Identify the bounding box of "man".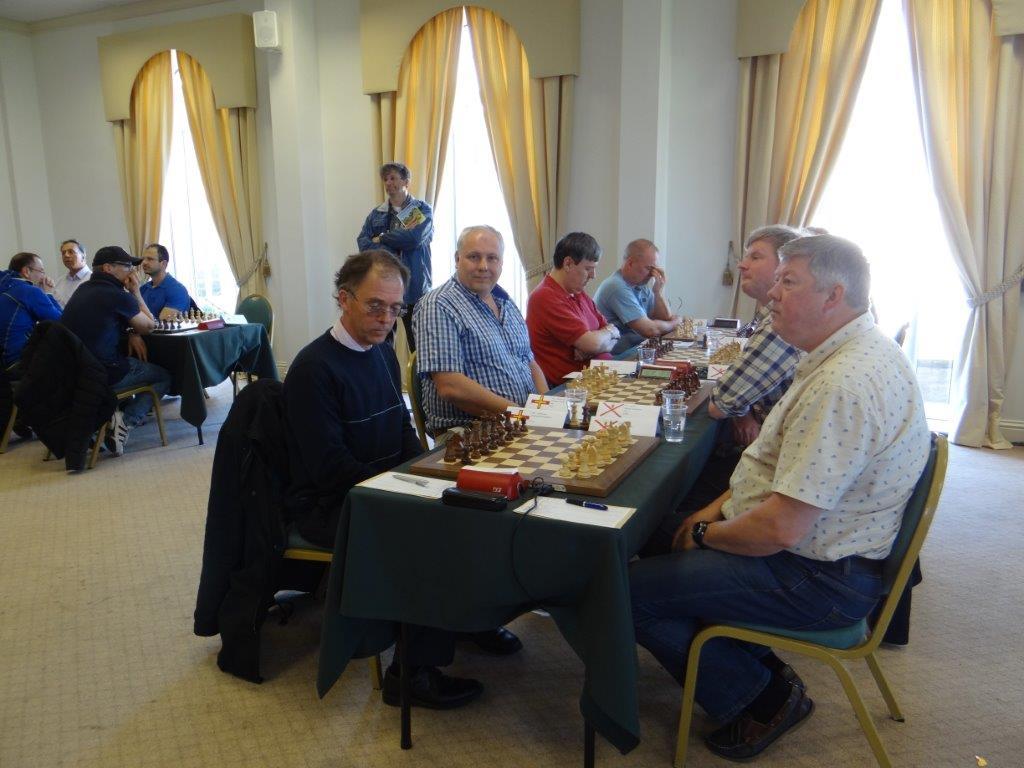
left=655, top=194, right=957, bottom=732.
